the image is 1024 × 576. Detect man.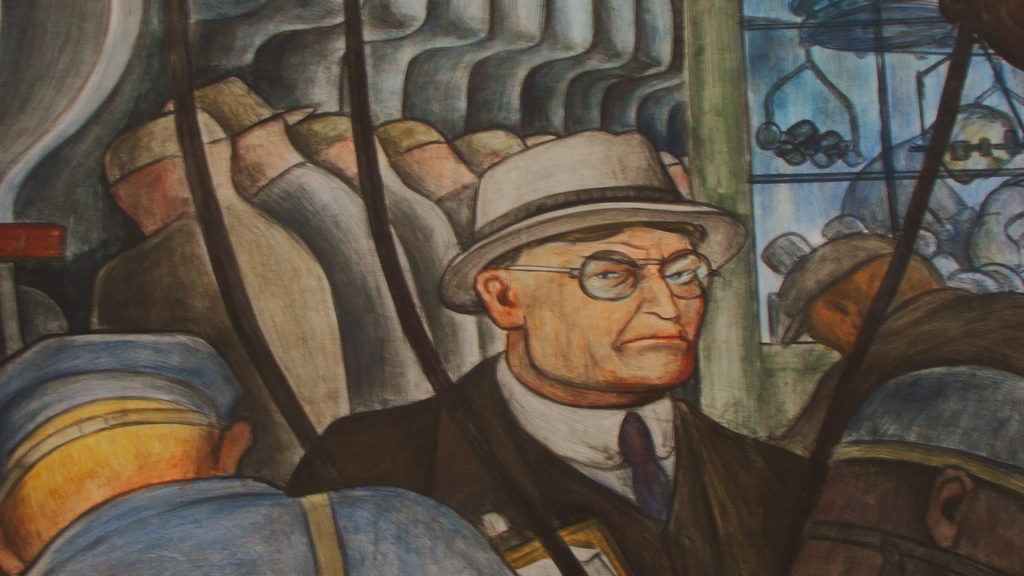
Detection: 227, 131, 948, 568.
